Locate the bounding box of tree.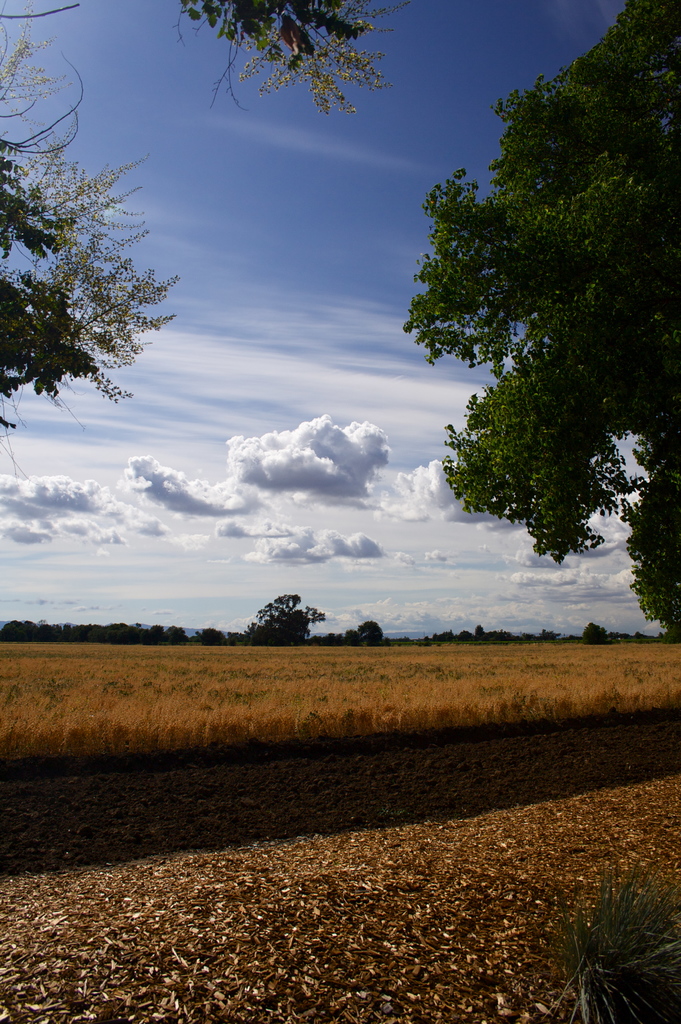
Bounding box: rect(402, 0, 680, 568).
